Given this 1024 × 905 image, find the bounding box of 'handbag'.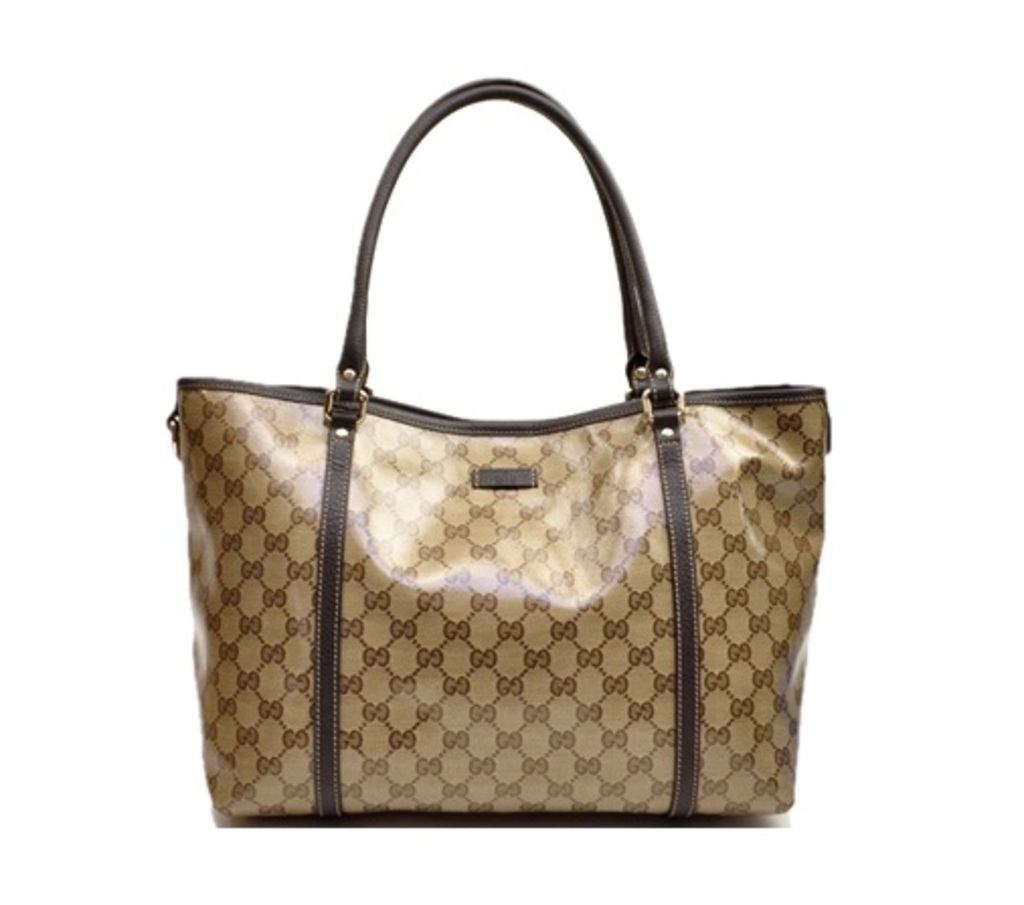
left=168, top=79, right=832, bottom=828.
